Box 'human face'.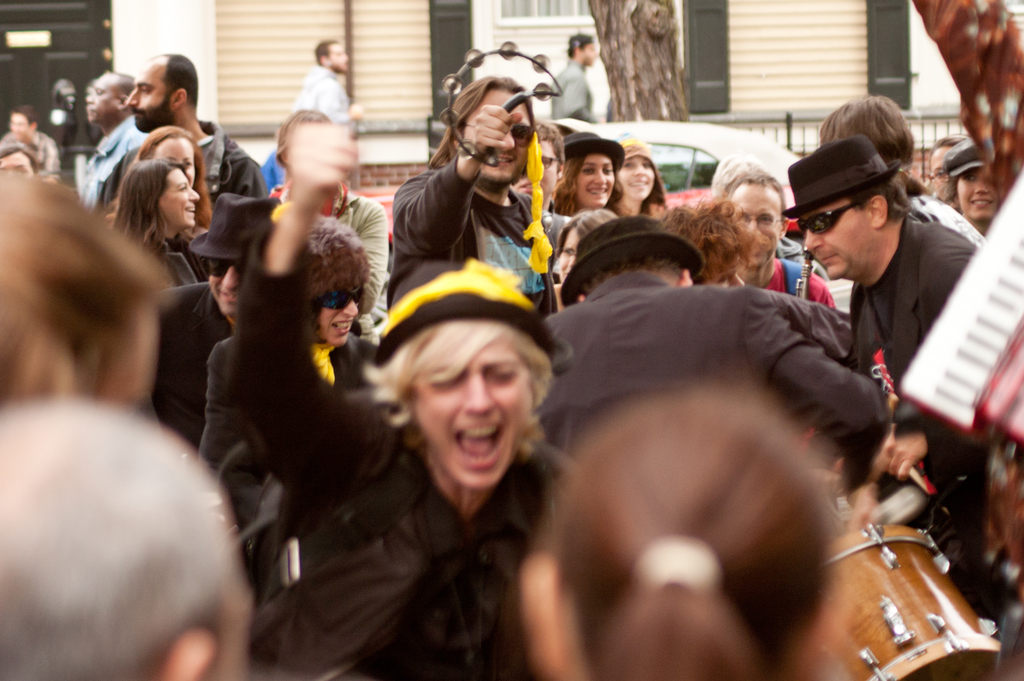
box=[470, 82, 531, 183].
